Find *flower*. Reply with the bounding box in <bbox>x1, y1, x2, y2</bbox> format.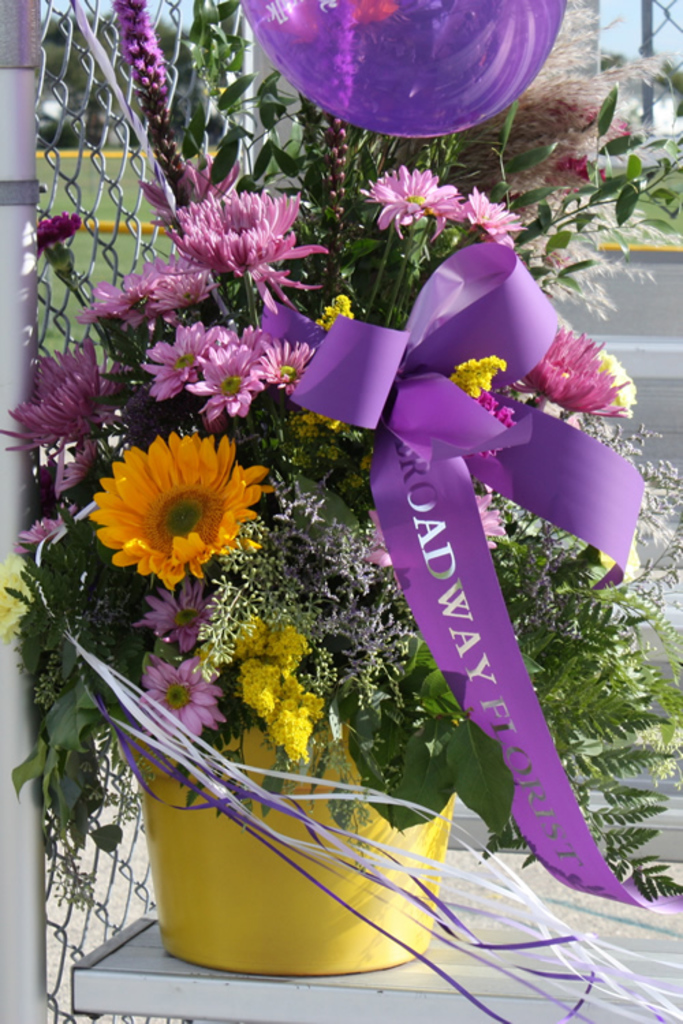
<bbox>81, 412, 275, 590</bbox>.
